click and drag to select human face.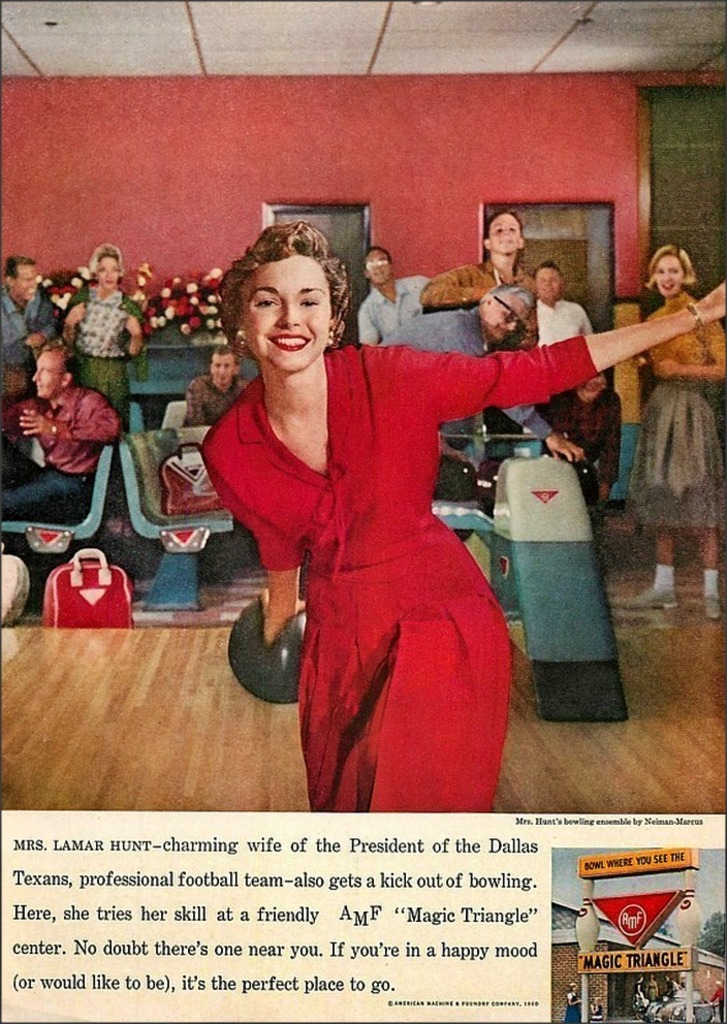
Selection: left=581, top=372, right=604, bottom=396.
